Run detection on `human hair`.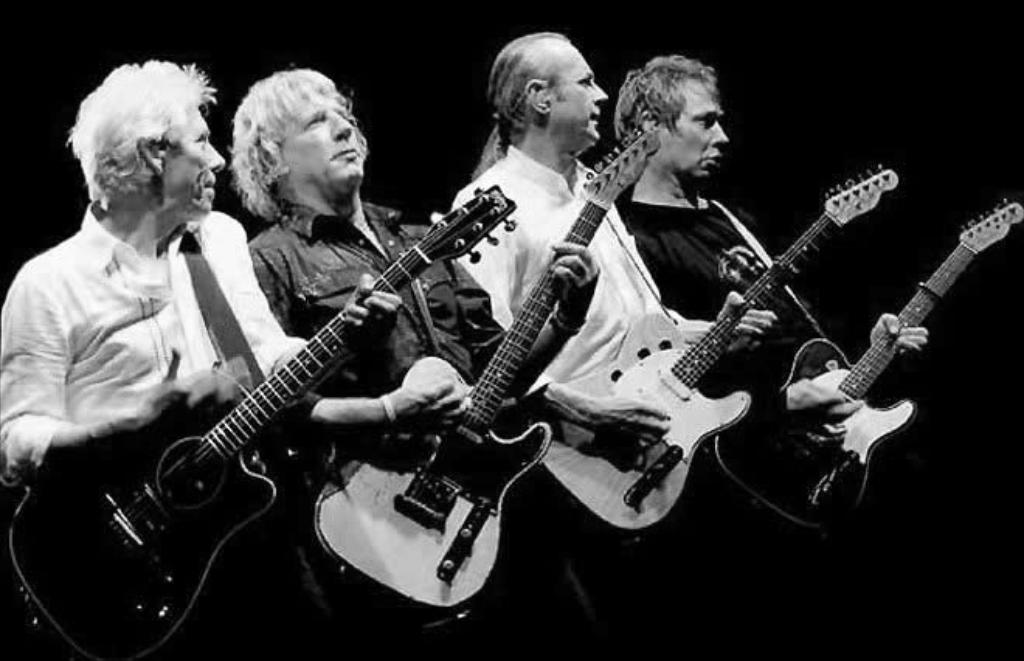
Result: 611, 56, 718, 160.
